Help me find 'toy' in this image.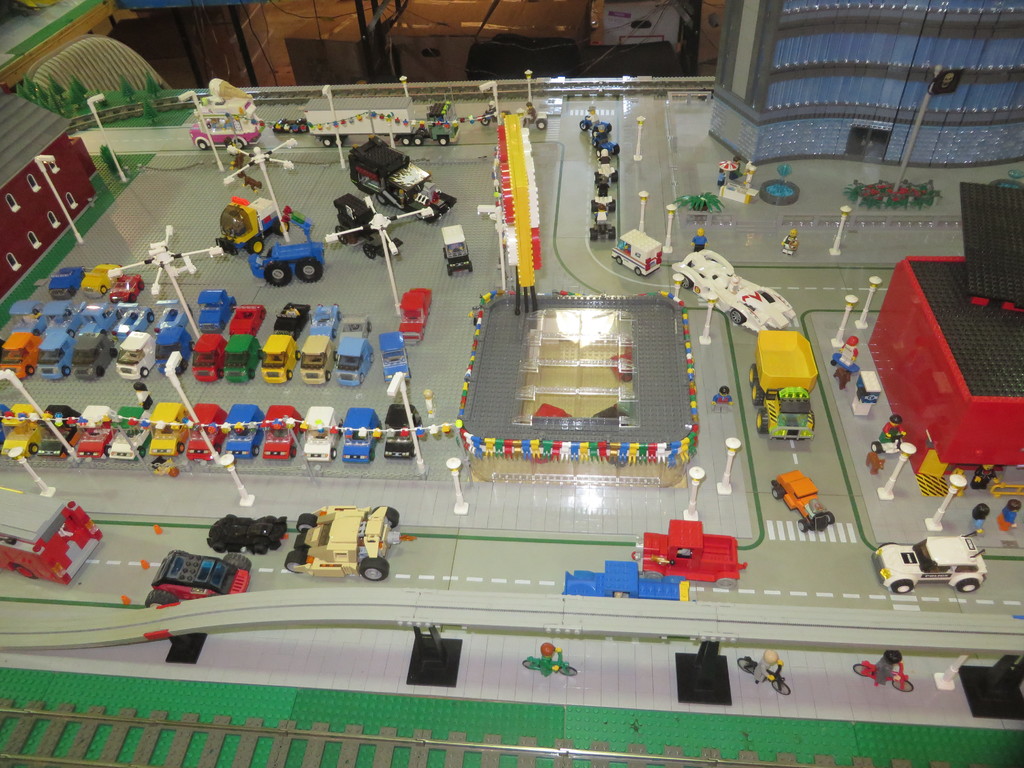
Found it: Rect(0, 330, 40, 378).
